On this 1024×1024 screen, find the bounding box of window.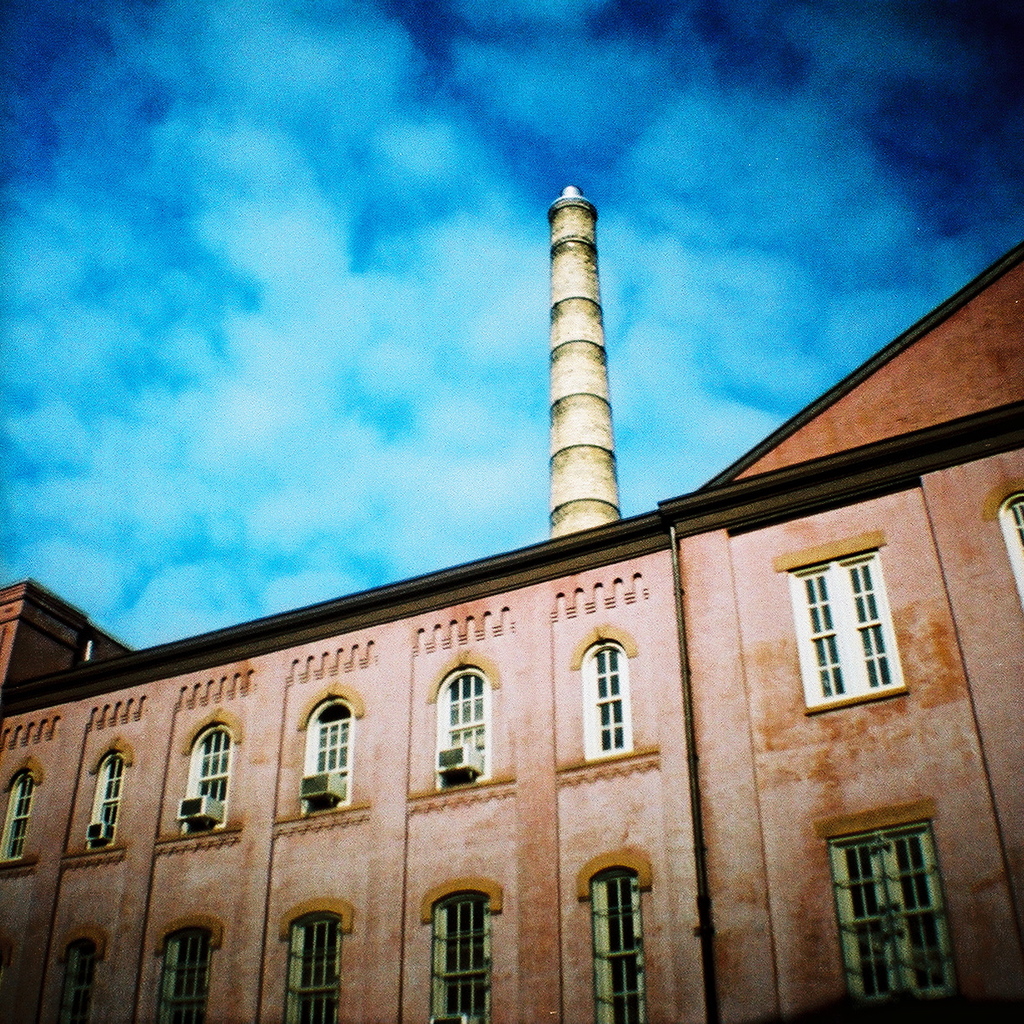
Bounding box: box(54, 939, 97, 1023).
